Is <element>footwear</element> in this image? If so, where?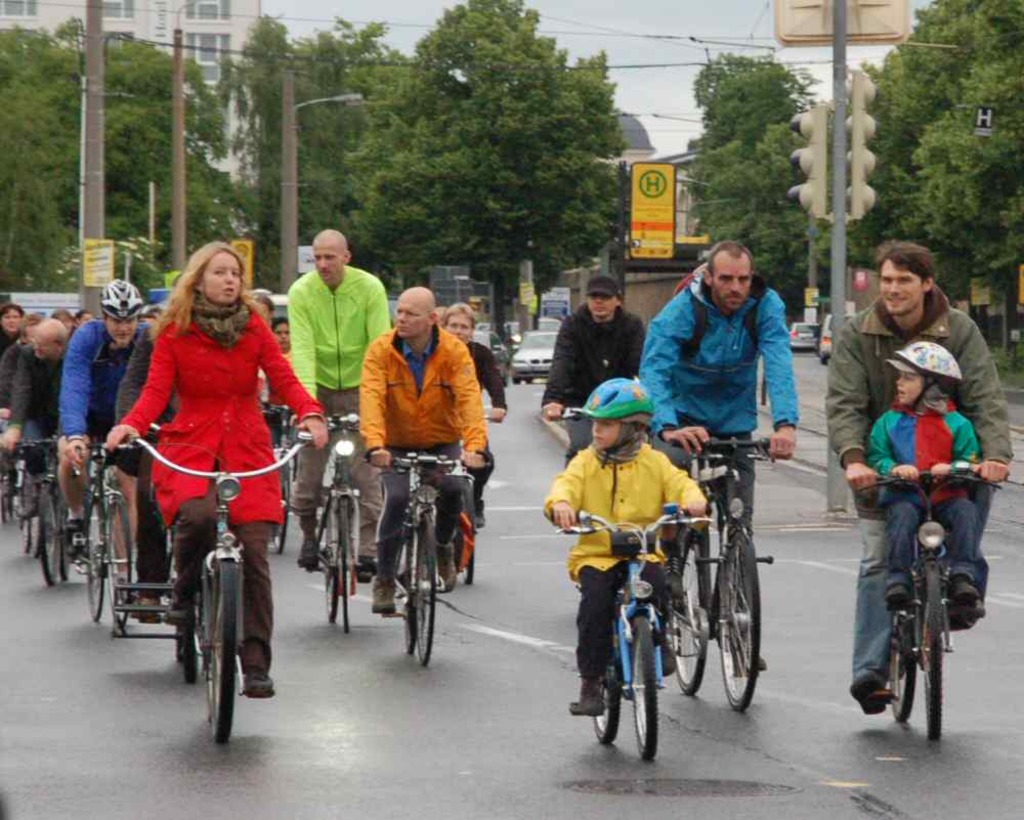
Yes, at (130,594,155,624).
